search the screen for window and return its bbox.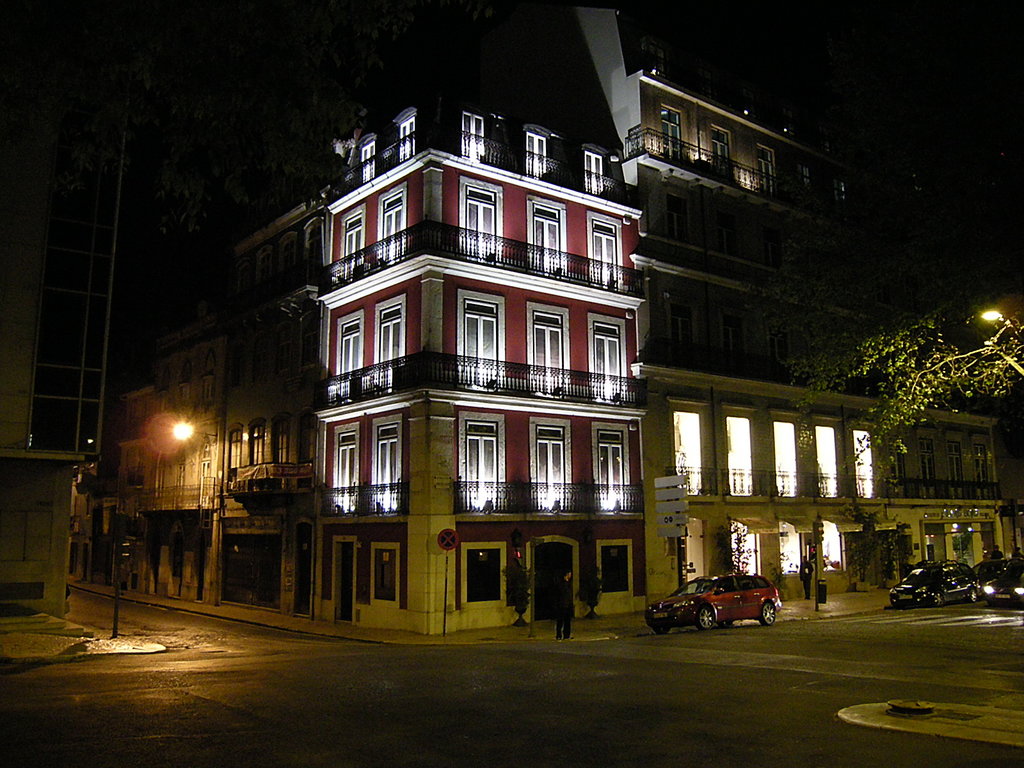
Found: <bbox>456, 284, 506, 400</bbox>.
